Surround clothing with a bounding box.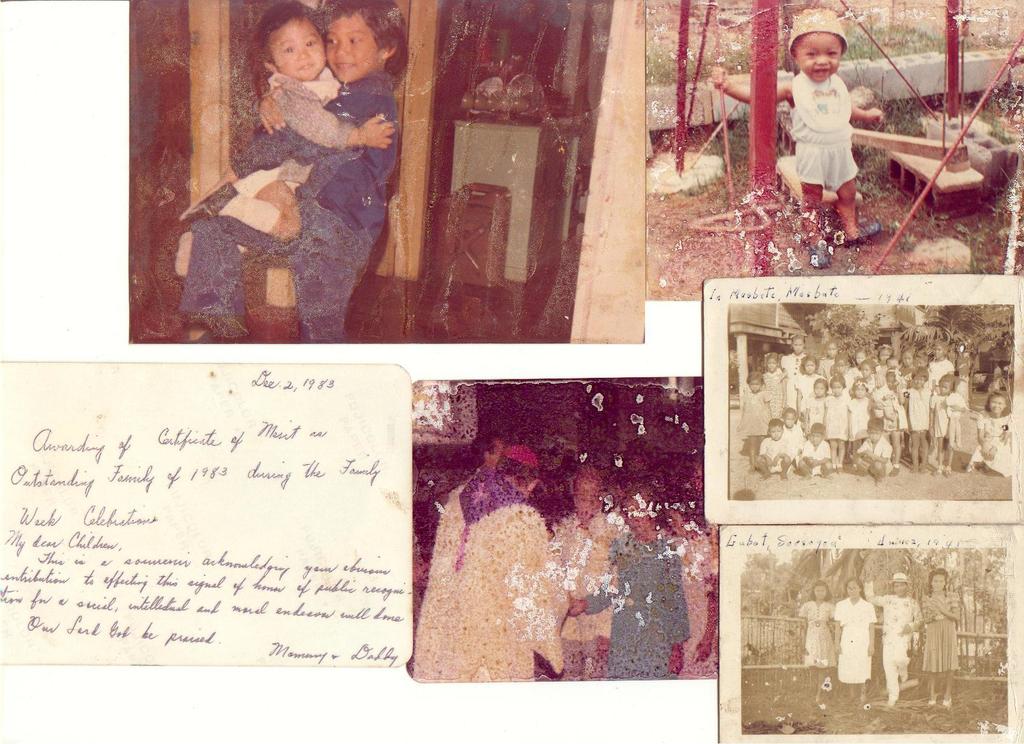
[left=803, top=437, right=830, bottom=471].
